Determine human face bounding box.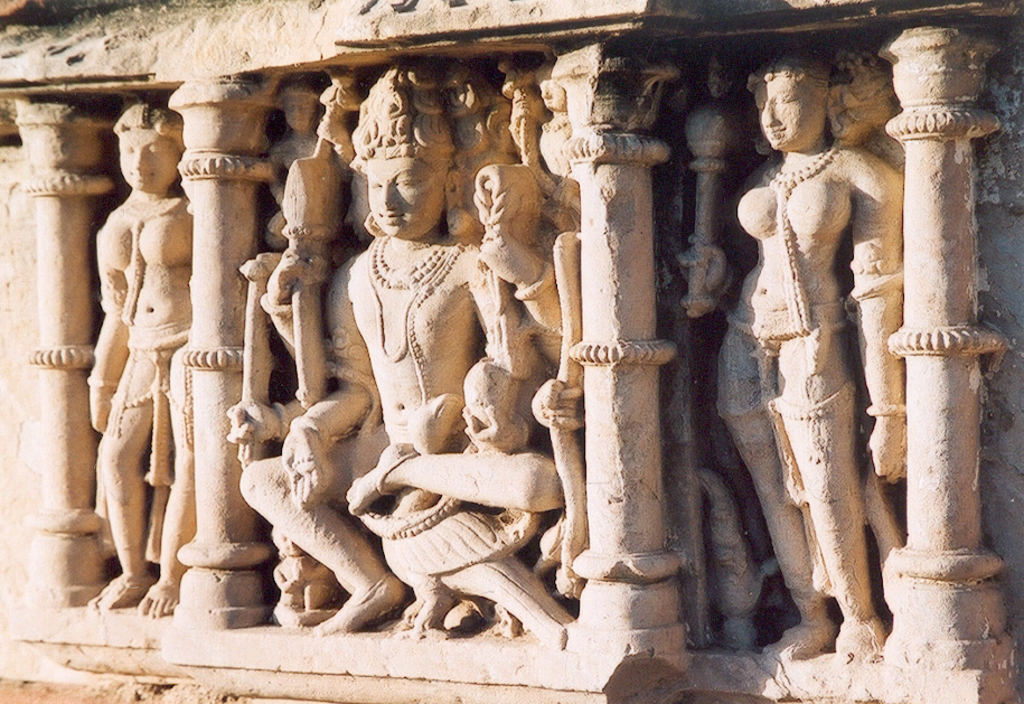
Determined: [360,159,442,242].
